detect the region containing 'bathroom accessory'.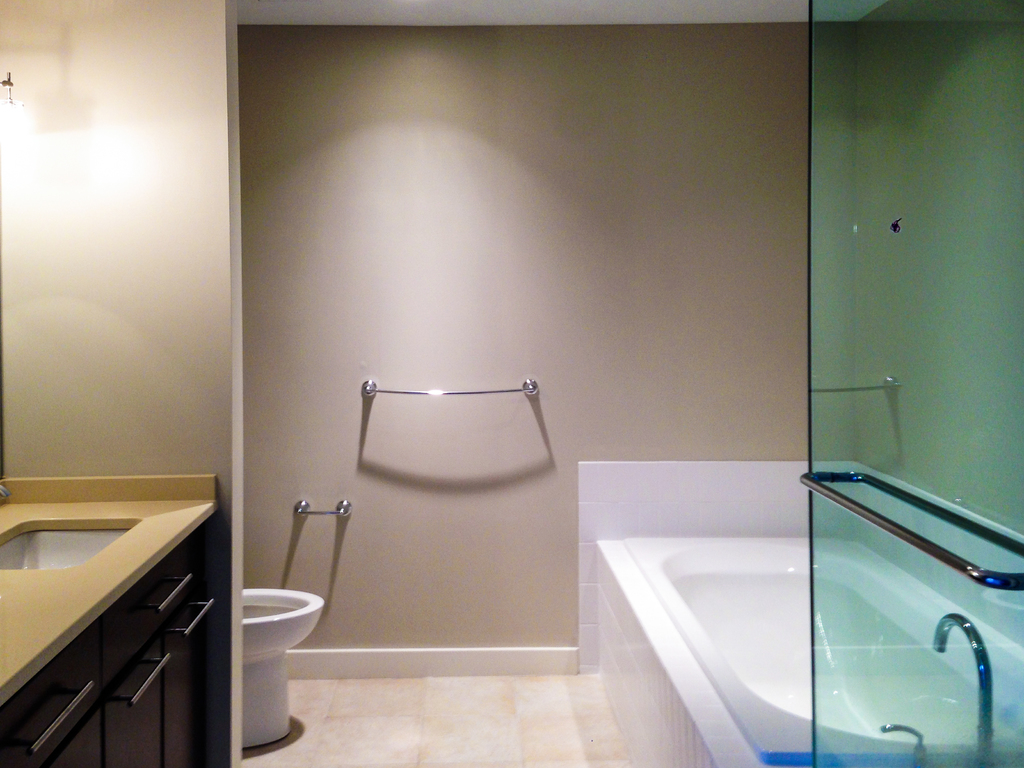
bbox(912, 605, 1023, 767).
